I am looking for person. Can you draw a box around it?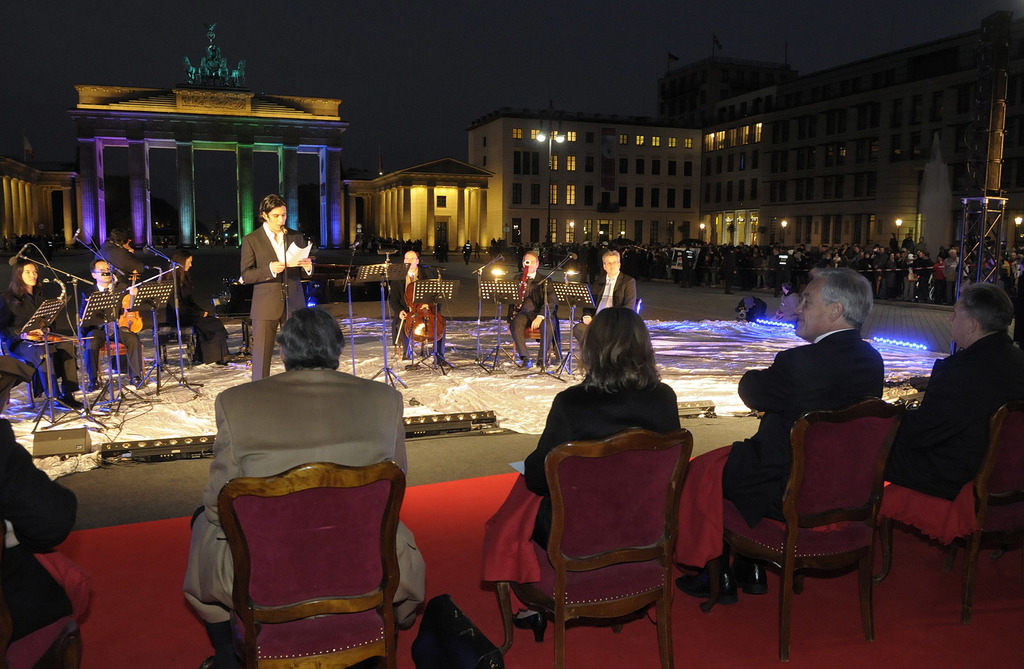
Sure, the bounding box is BBox(572, 251, 638, 356).
